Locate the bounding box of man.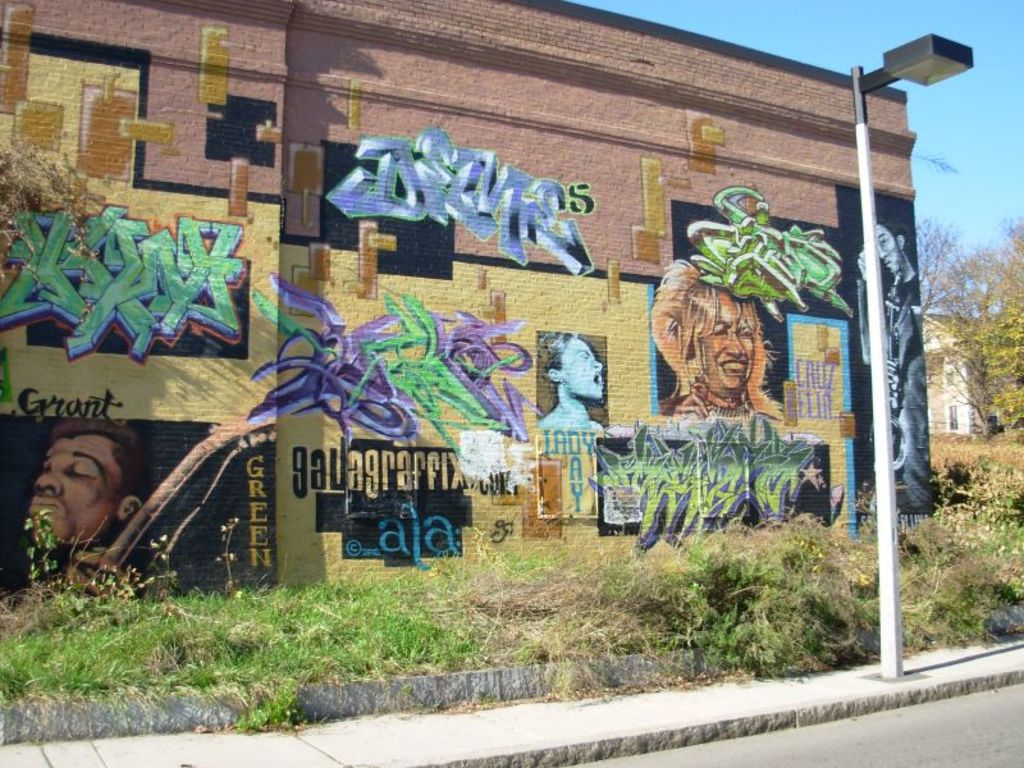
Bounding box: detection(0, 404, 160, 617).
